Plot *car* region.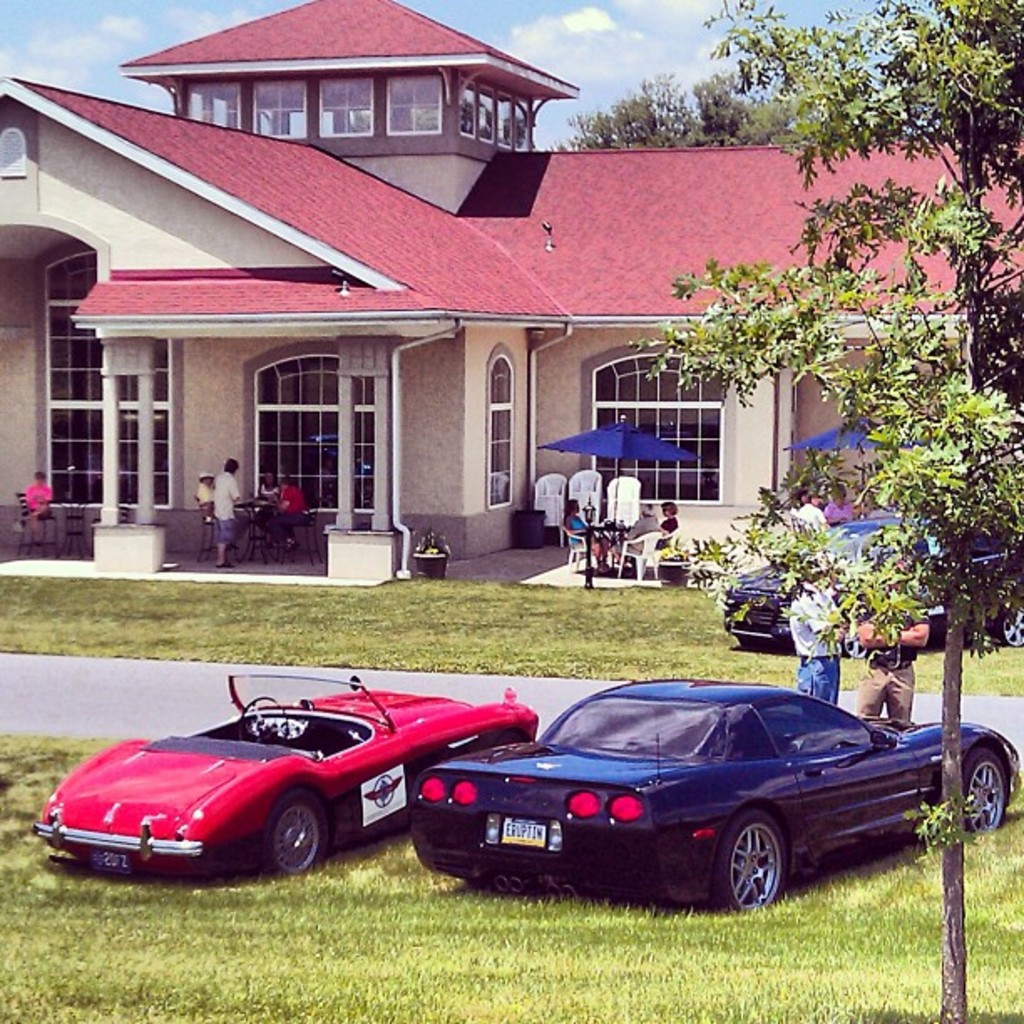
Plotted at x1=415, y1=666, x2=1022, y2=909.
